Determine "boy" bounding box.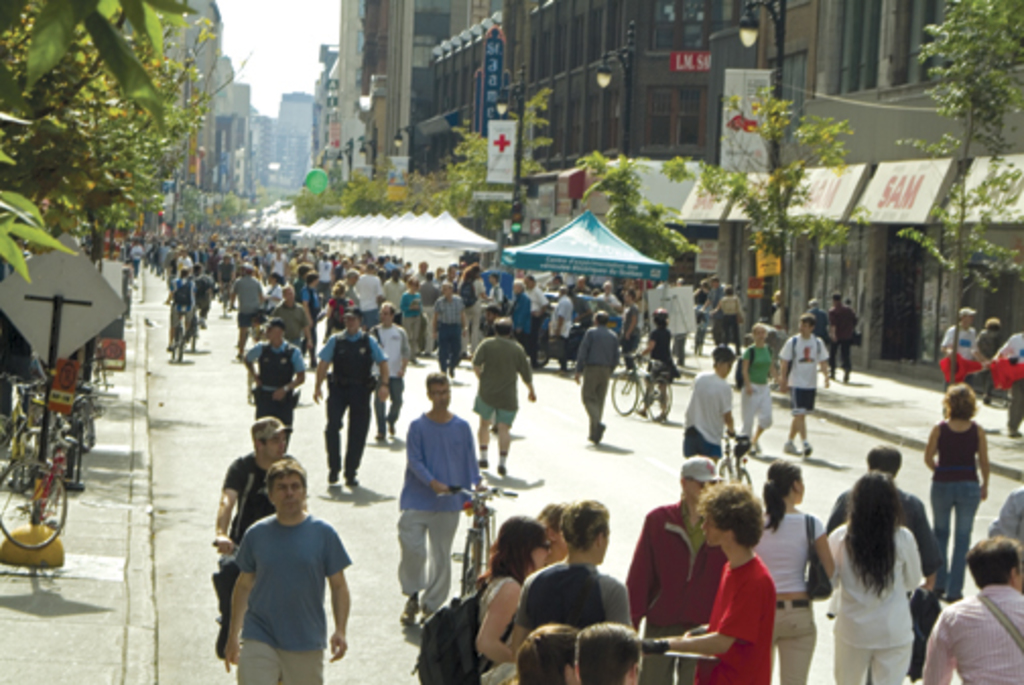
Determined: Rect(778, 315, 829, 461).
